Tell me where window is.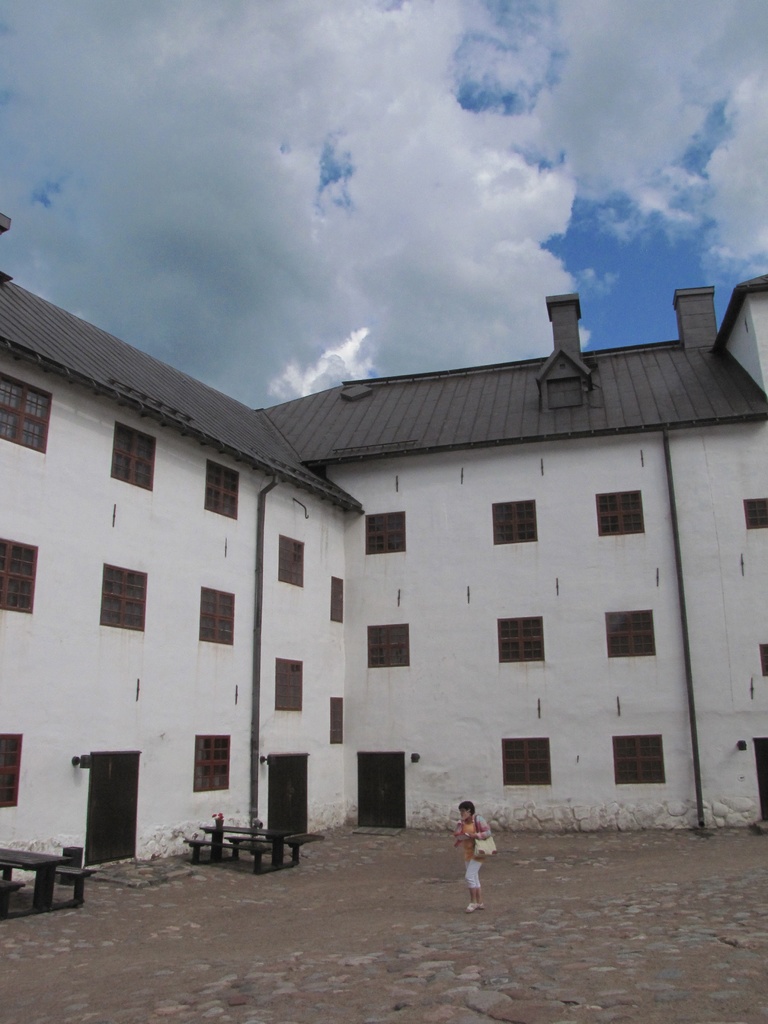
window is at BBox(330, 574, 340, 625).
